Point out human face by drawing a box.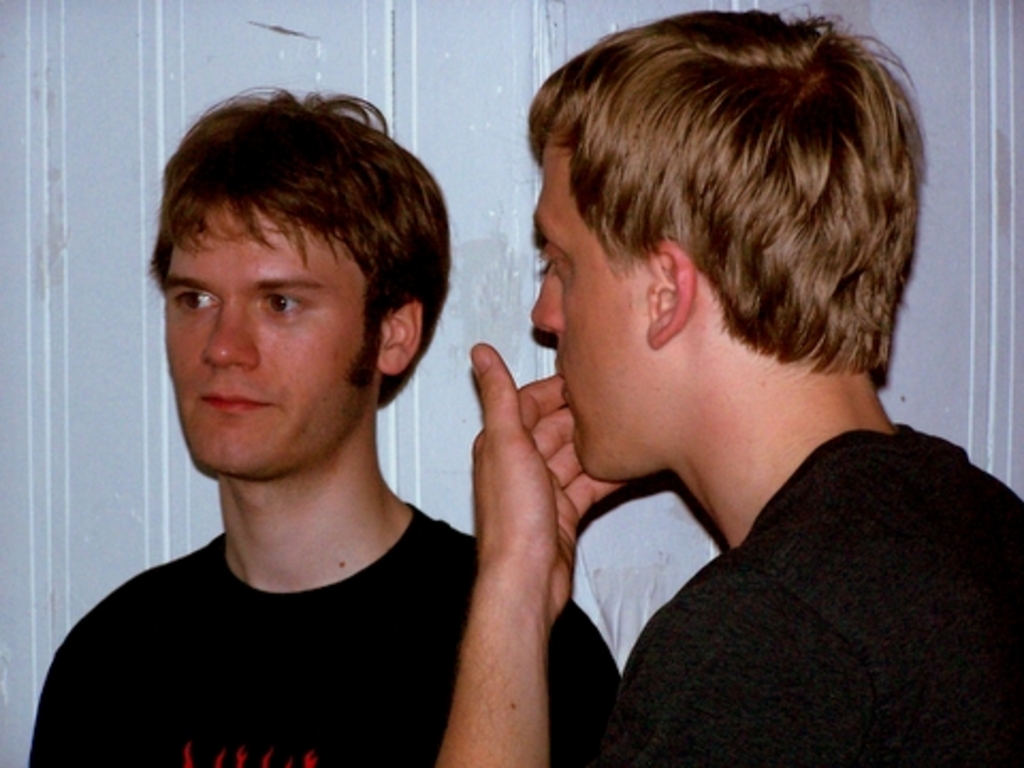
Rect(516, 137, 655, 476).
